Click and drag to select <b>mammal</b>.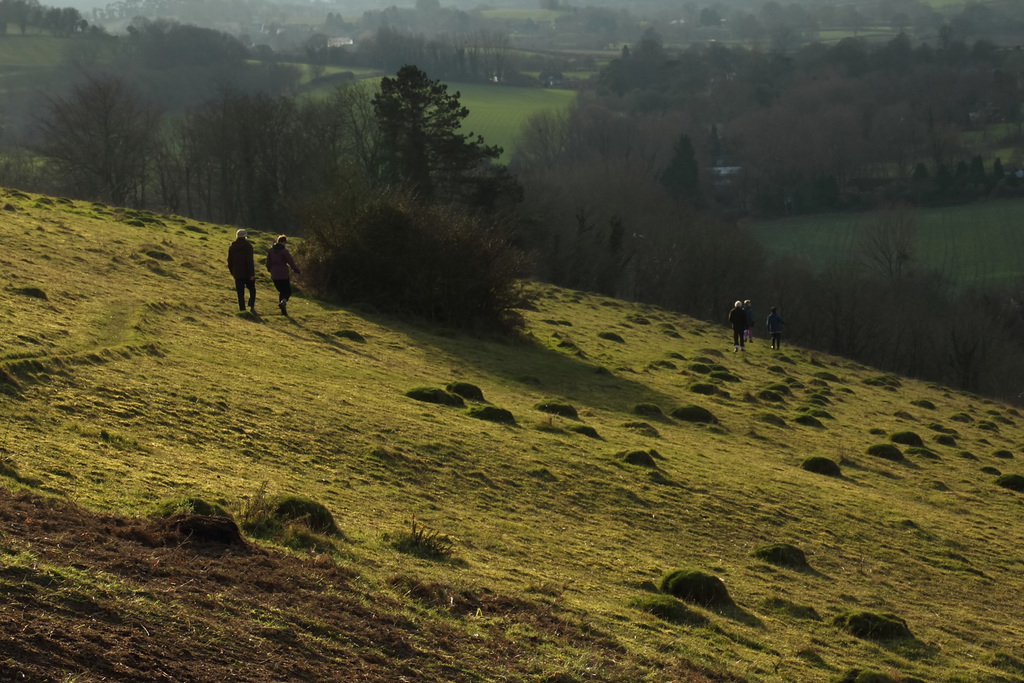
Selection: locate(728, 298, 748, 347).
